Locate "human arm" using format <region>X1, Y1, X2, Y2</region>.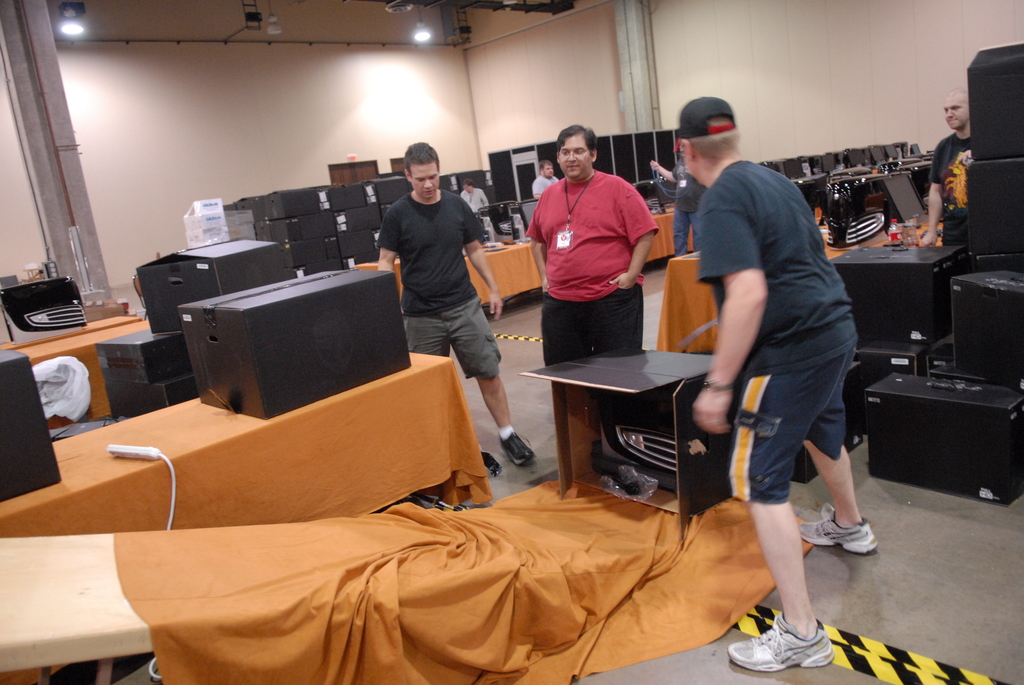
<region>609, 191, 662, 292</region>.
